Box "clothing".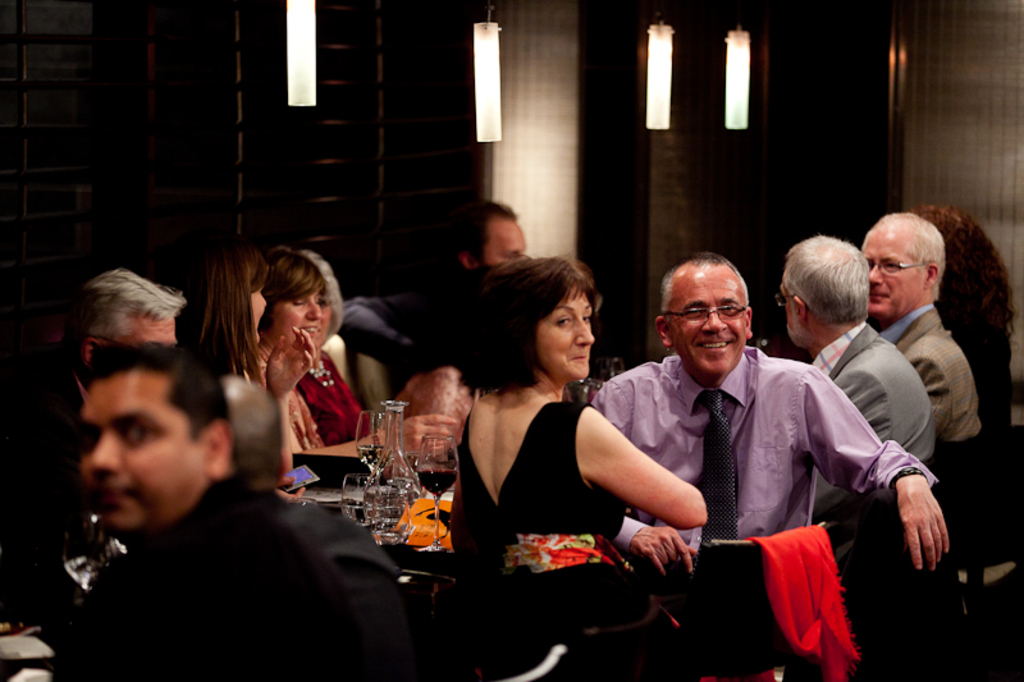
x1=808, y1=315, x2=937, y2=530.
